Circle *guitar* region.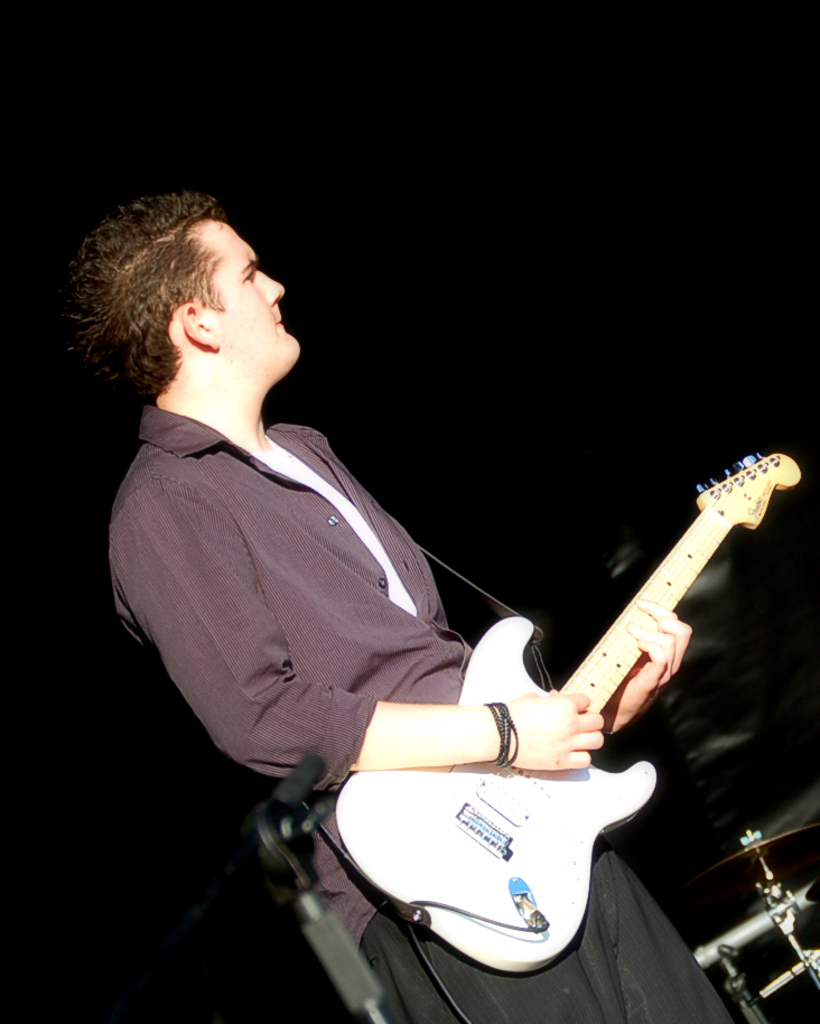
Region: locate(358, 436, 788, 938).
